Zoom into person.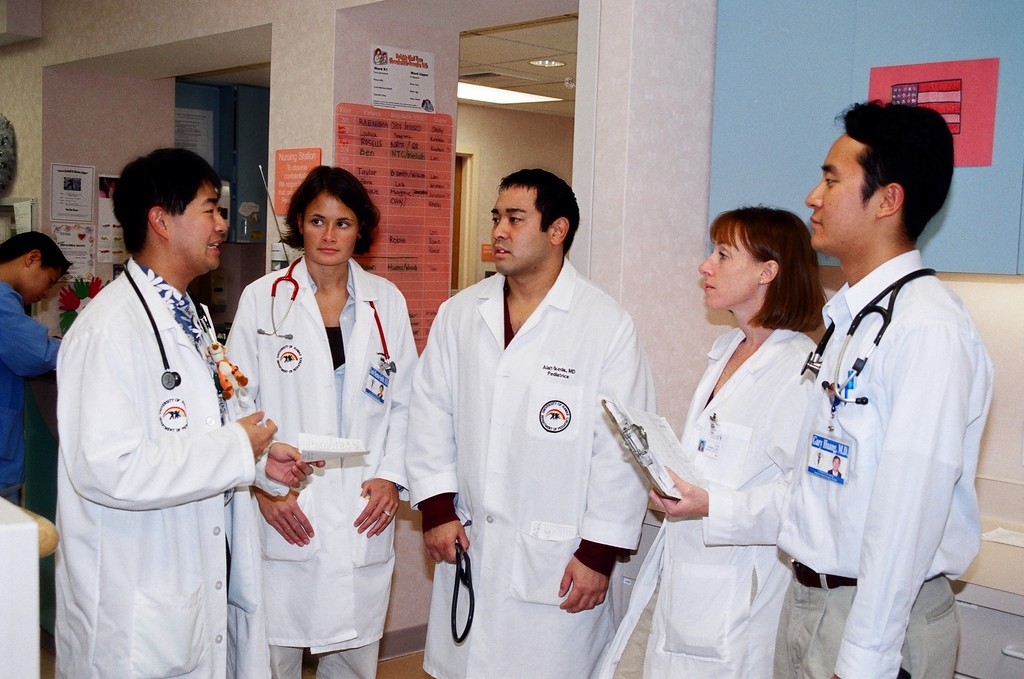
Zoom target: locate(53, 148, 311, 678).
